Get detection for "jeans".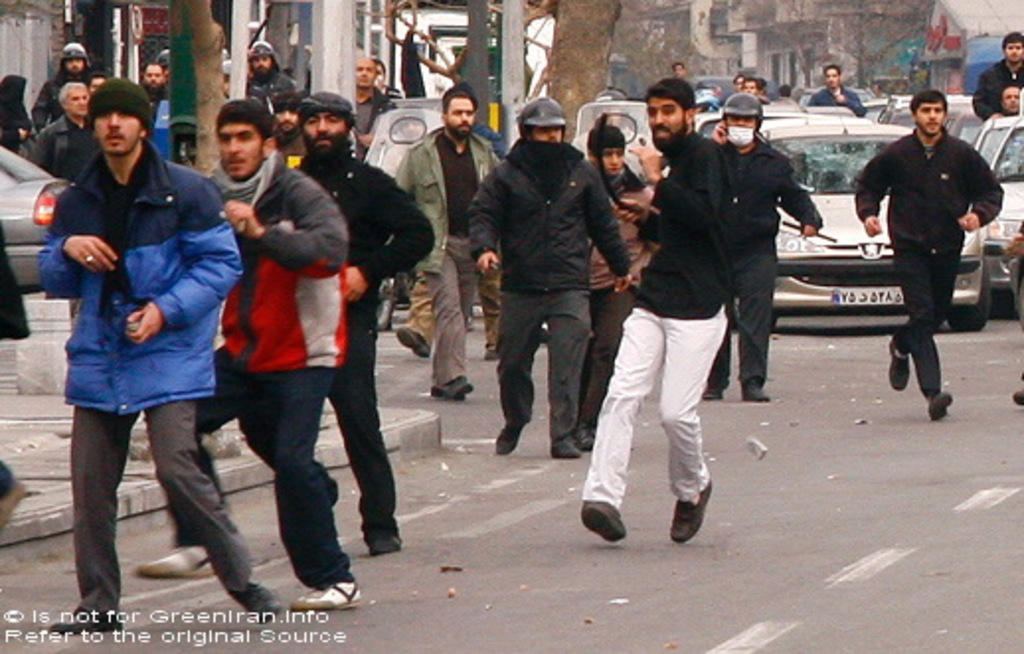
Detection: 488:292:587:441.
